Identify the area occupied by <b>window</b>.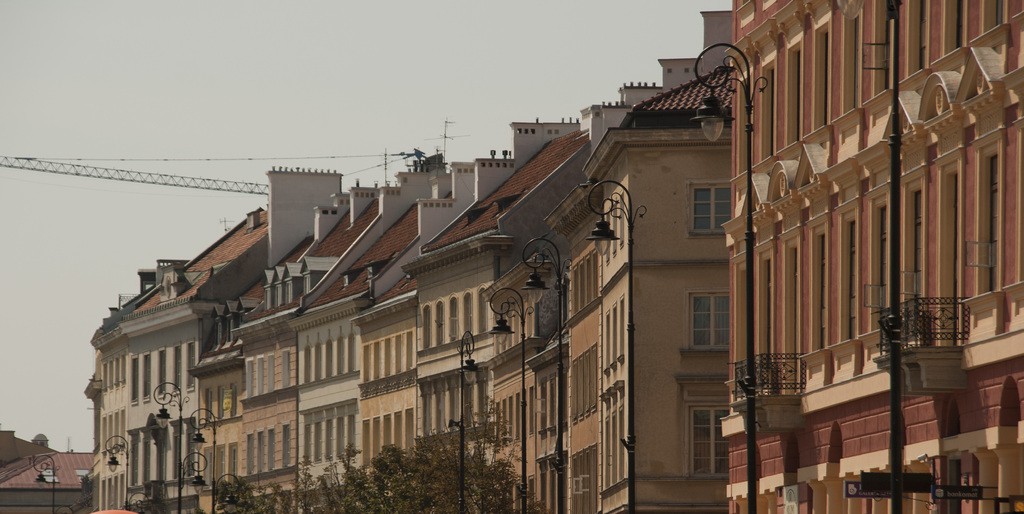
Area: 685/176/739/237.
